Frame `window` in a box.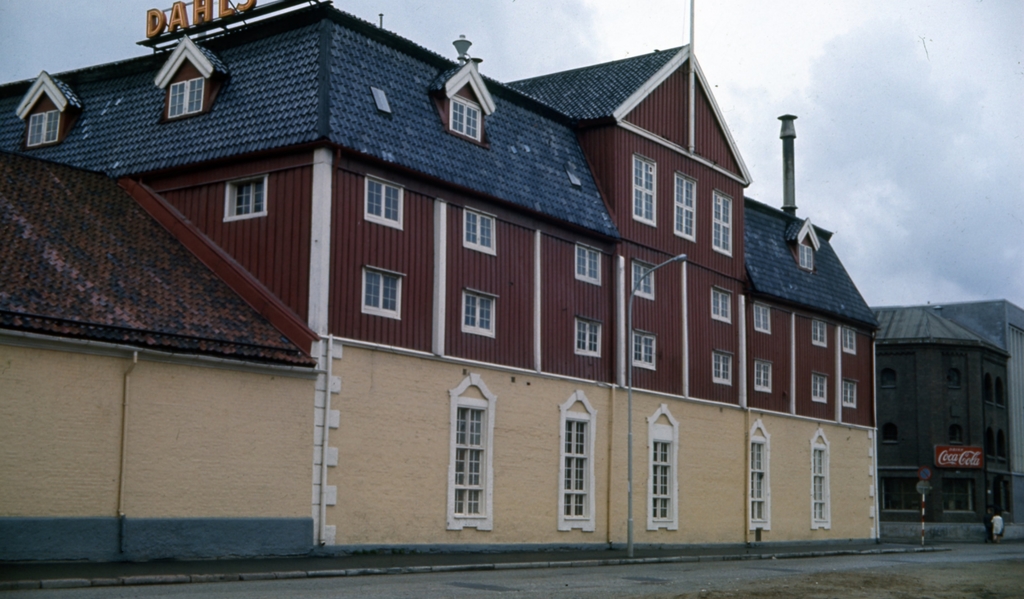
locate(561, 420, 588, 520).
